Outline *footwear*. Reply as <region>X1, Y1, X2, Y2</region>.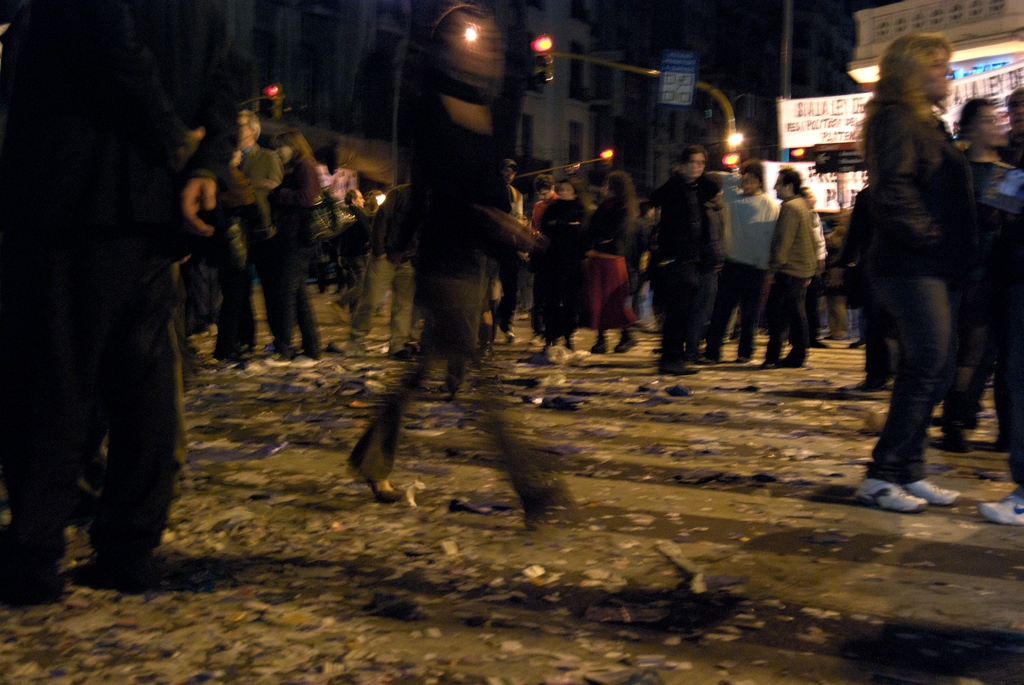
<region>706, 352, 721, 365</region>.
